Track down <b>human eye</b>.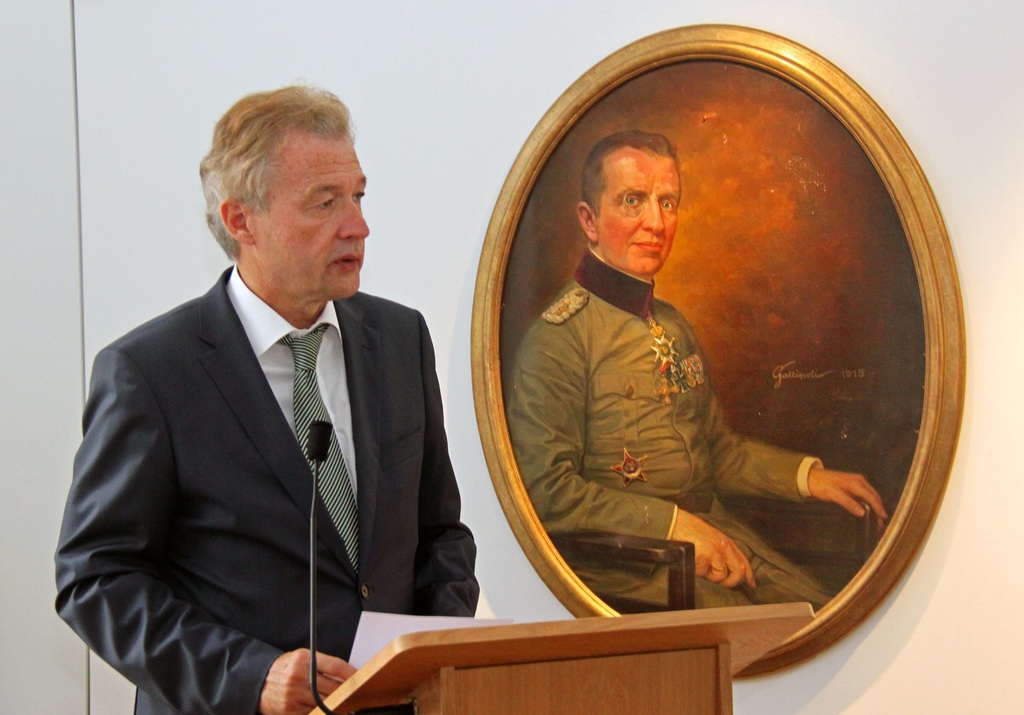
Tracked to crop(311, 195, 330, 214).
